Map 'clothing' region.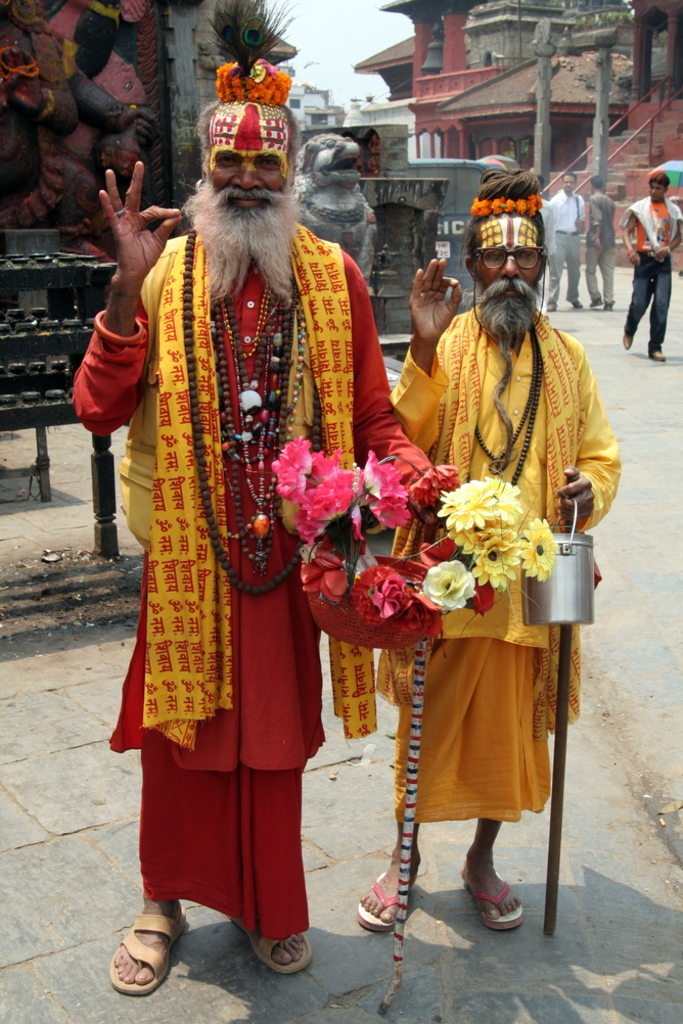
Mapped to 547/189/588/307.
